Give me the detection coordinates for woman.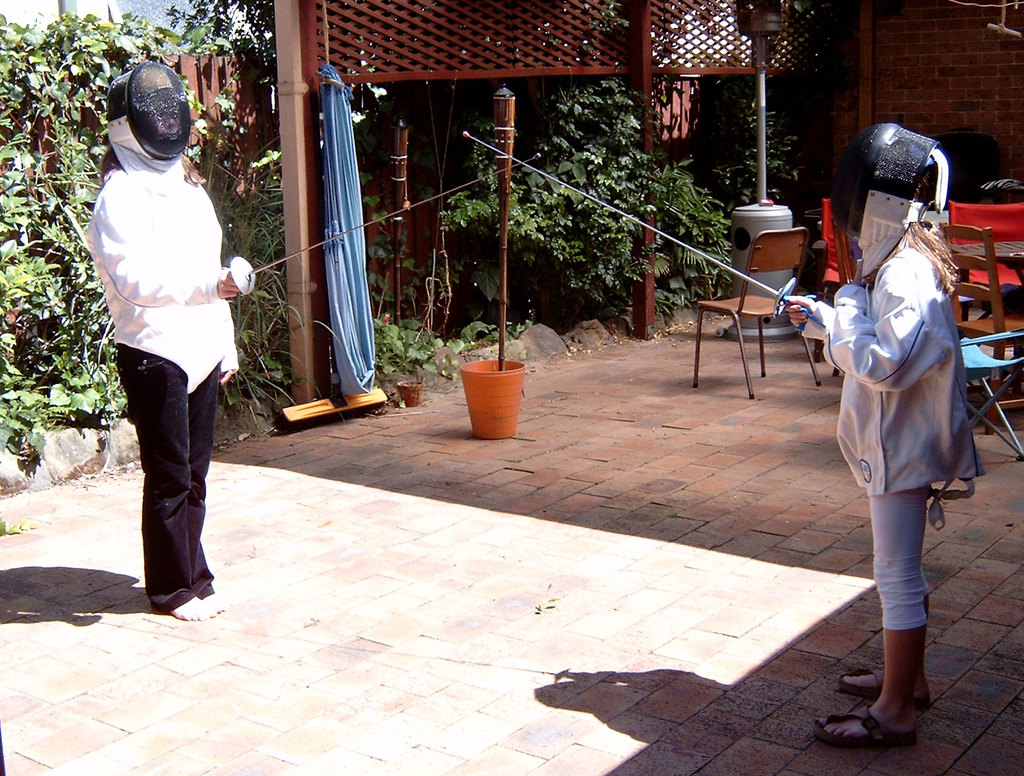
821, 90, 982, 738.
